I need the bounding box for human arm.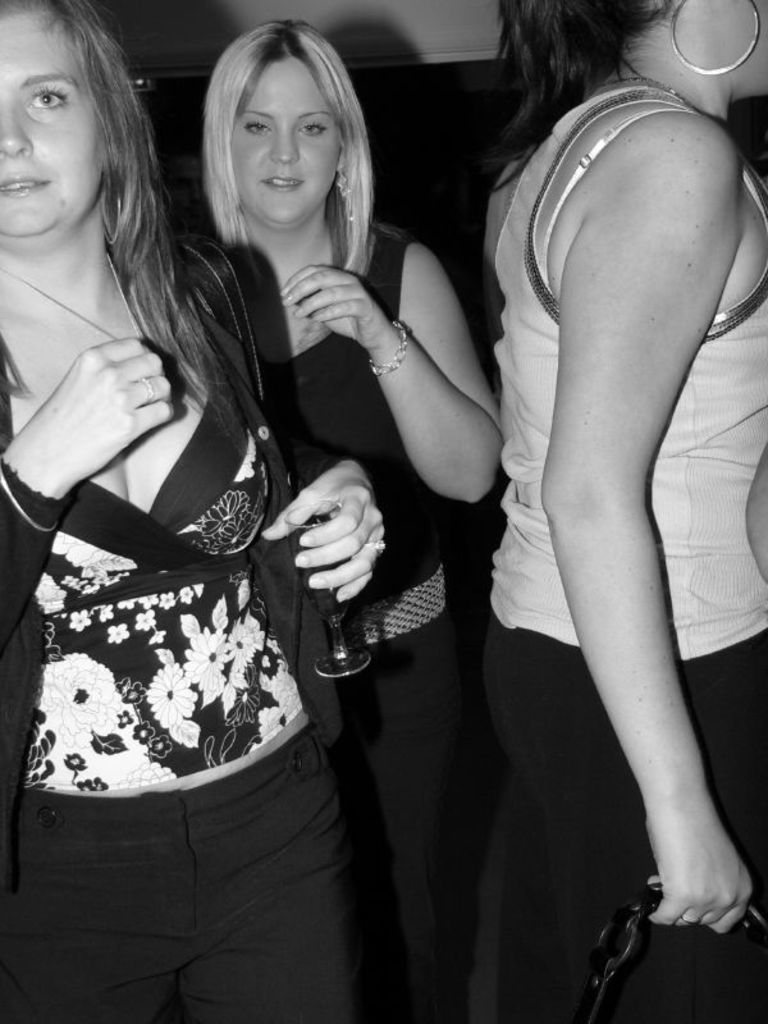
Here it is: <box>262,439,398,636</box>.
